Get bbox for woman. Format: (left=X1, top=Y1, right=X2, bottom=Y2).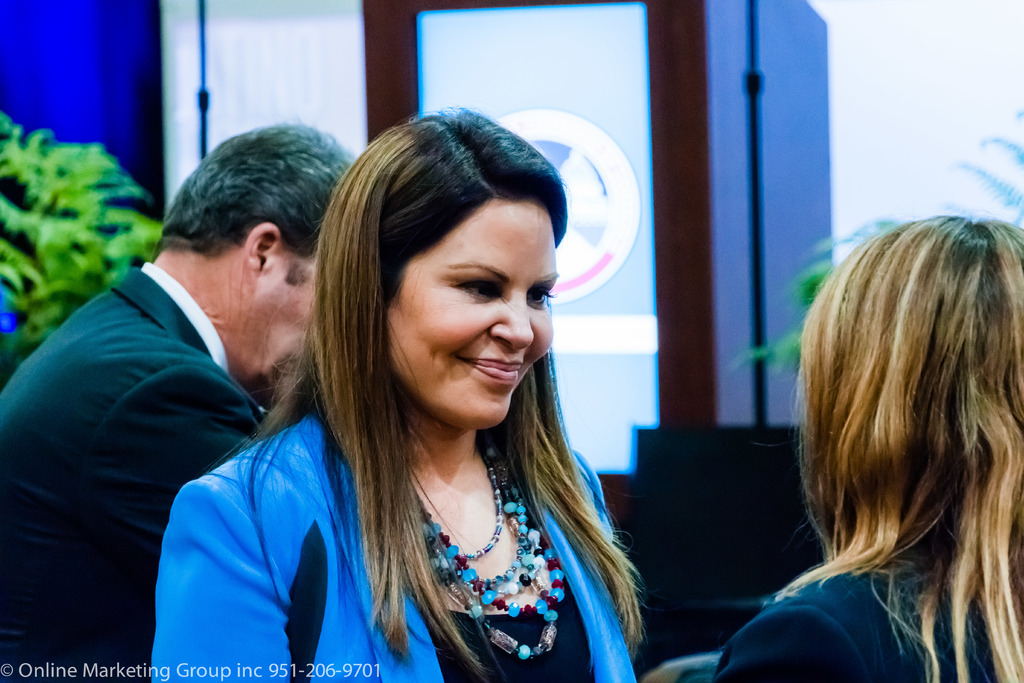
(left=705, top=208, right=1023, bottom=682).
